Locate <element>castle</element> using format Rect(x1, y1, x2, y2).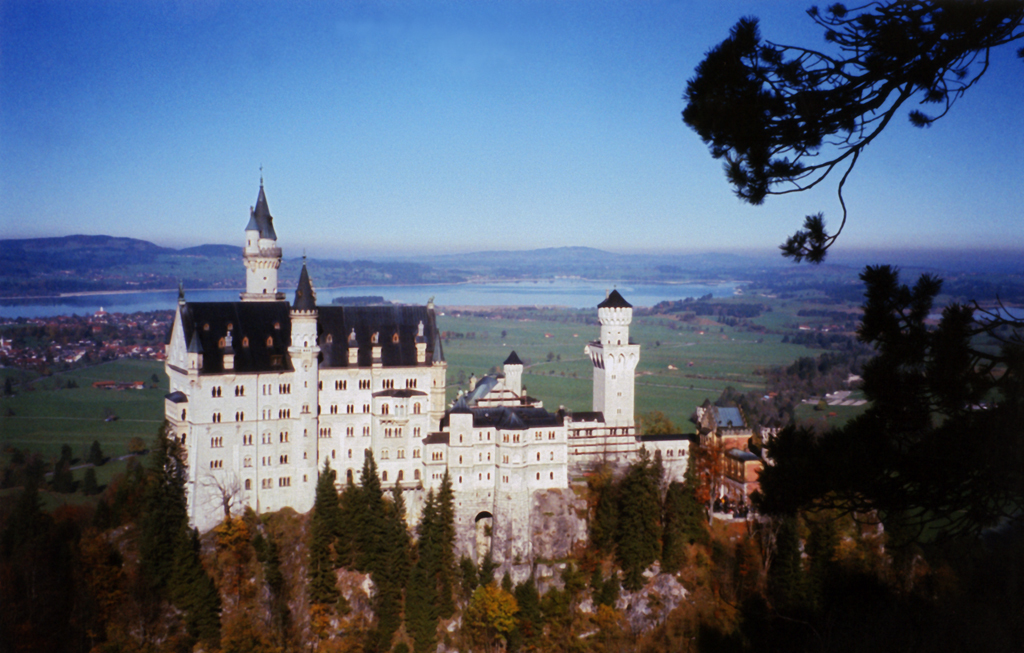
Rect(653, 386, 806, 582).
